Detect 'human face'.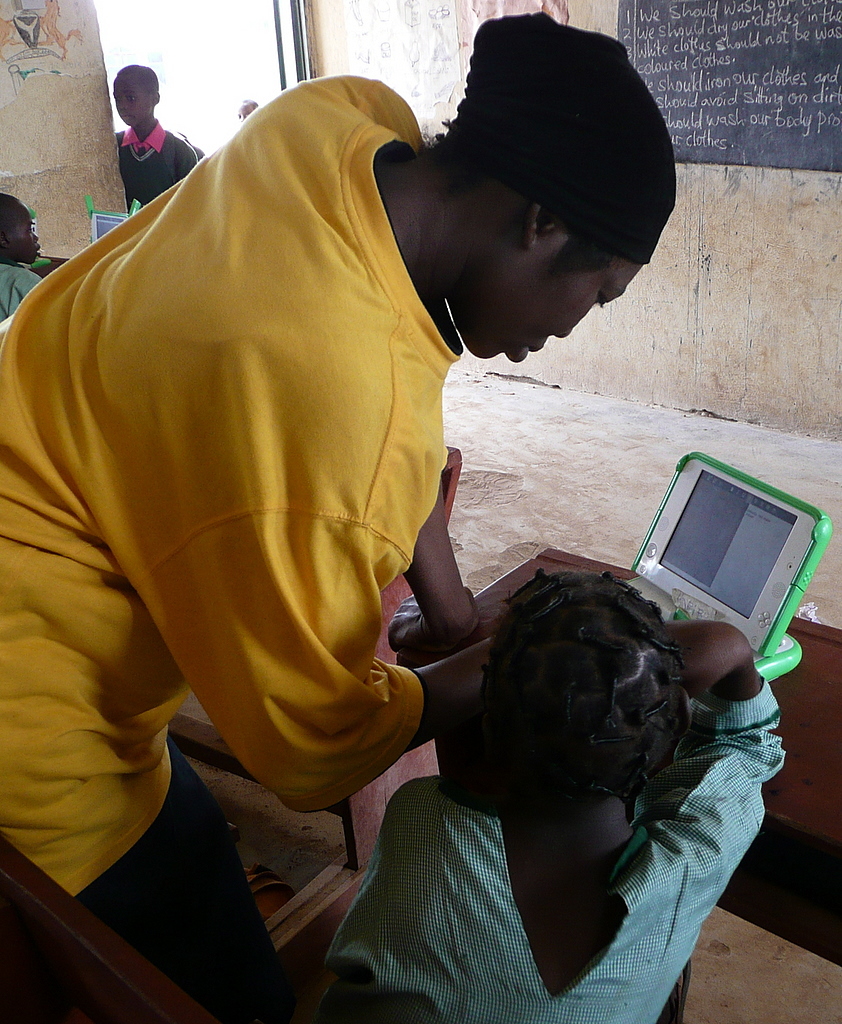
Detected at 8,200,40,258.
